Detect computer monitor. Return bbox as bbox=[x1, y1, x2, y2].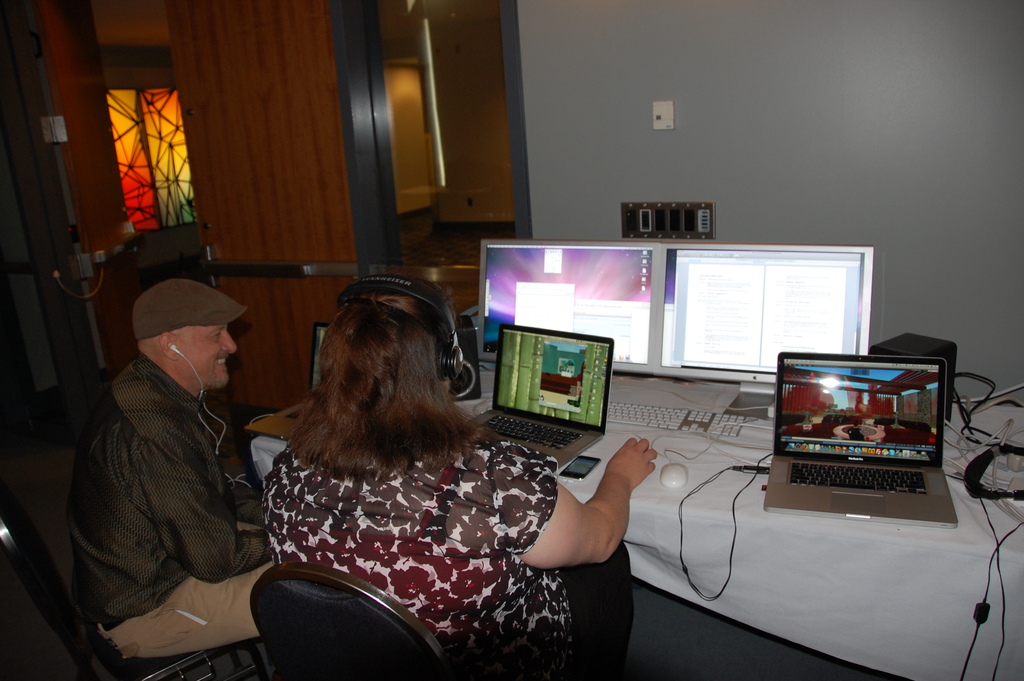
bbox=[474, 238, 652, 375].
